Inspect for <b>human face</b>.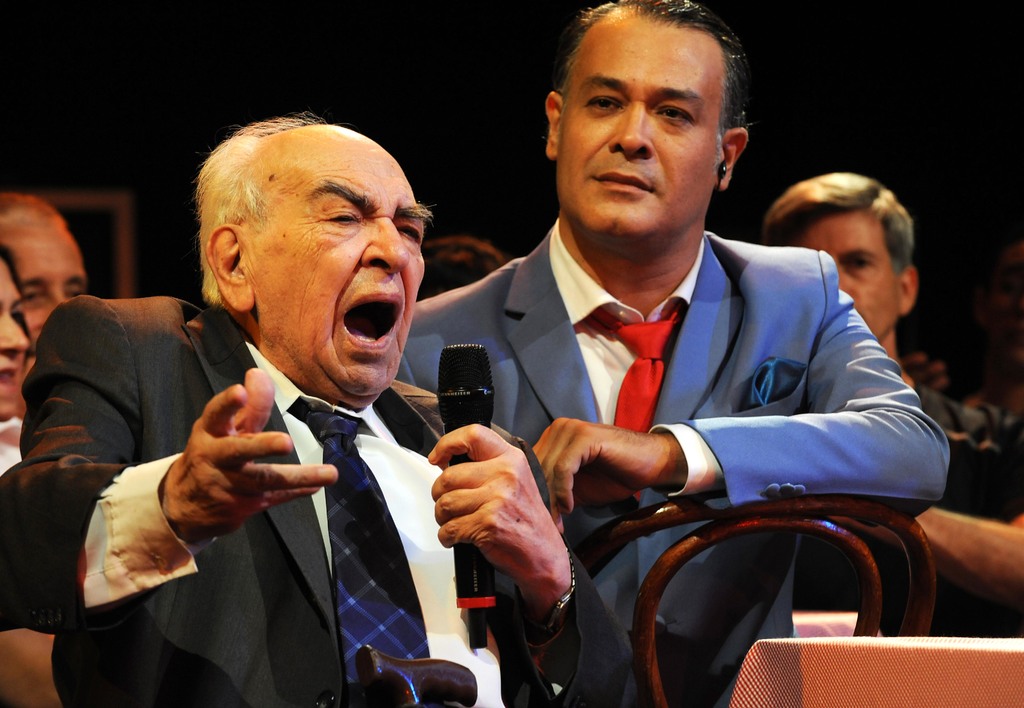
Inspection: {"left": 0, "top": 217, "right": 86, "bottom": 358}.
